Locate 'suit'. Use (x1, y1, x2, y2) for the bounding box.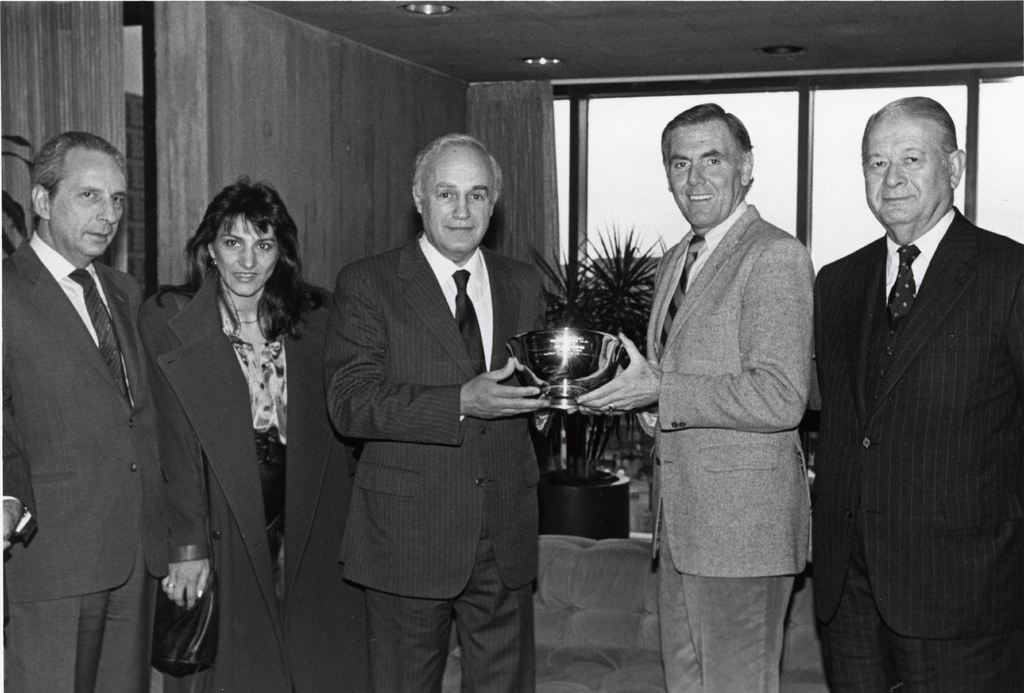
(0, 231, 149, 692).
